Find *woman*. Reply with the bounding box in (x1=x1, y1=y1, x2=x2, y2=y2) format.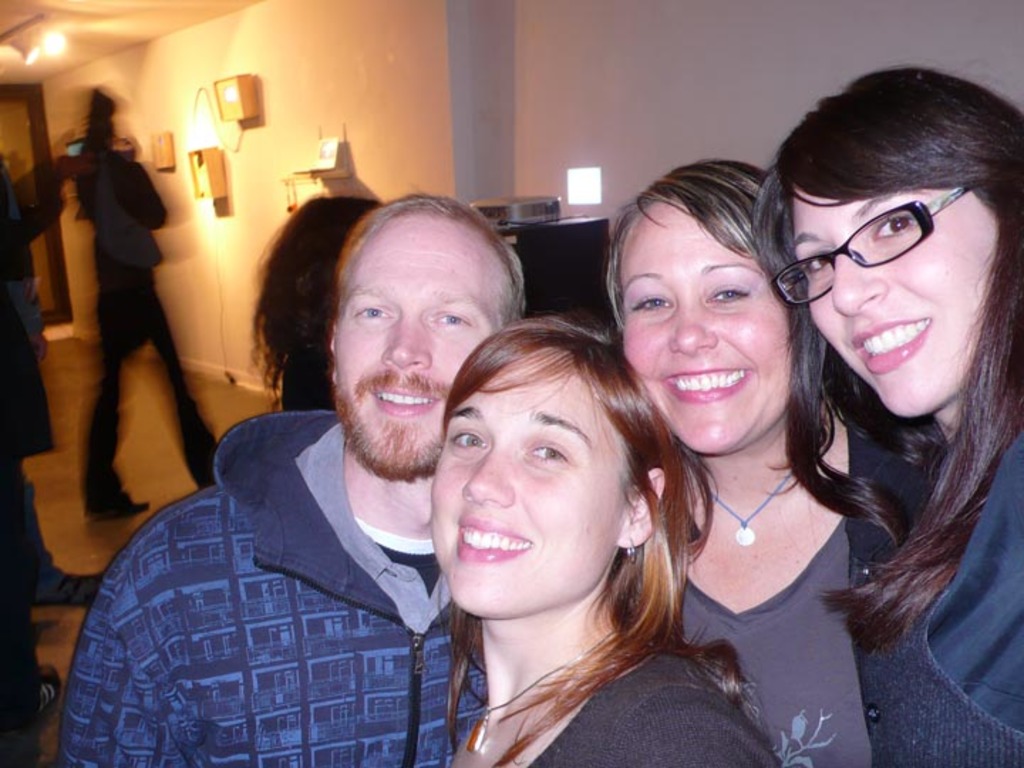
(x1=745, y1=70, x2=1023, y2=767).
